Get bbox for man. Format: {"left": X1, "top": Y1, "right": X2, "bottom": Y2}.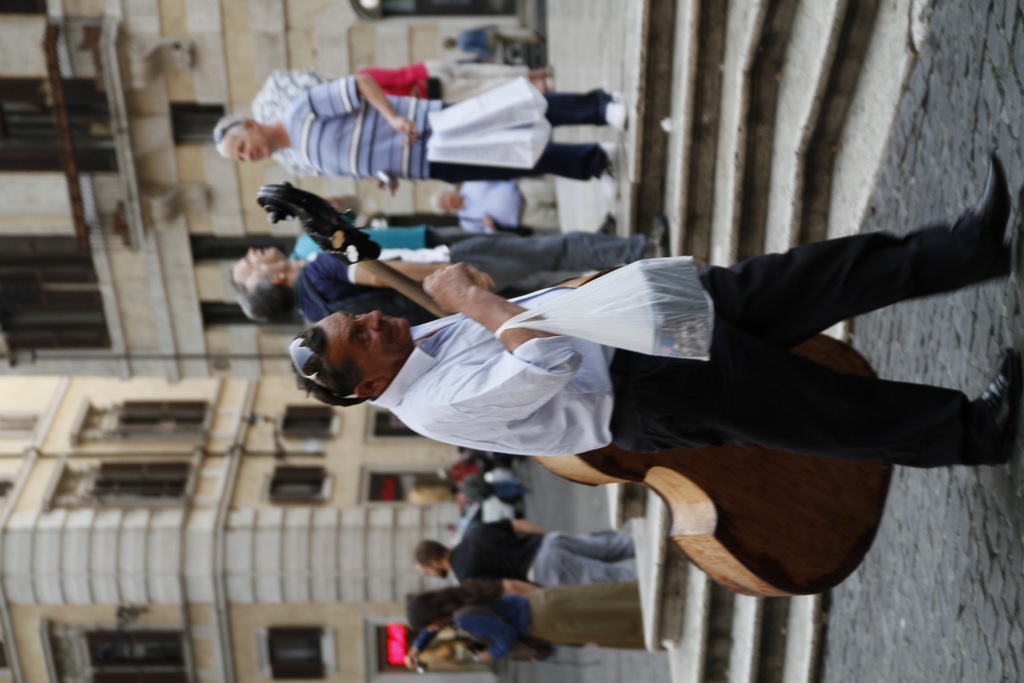
{"left": 211, "top": 68, "right": 630, "bottom": 207}.
